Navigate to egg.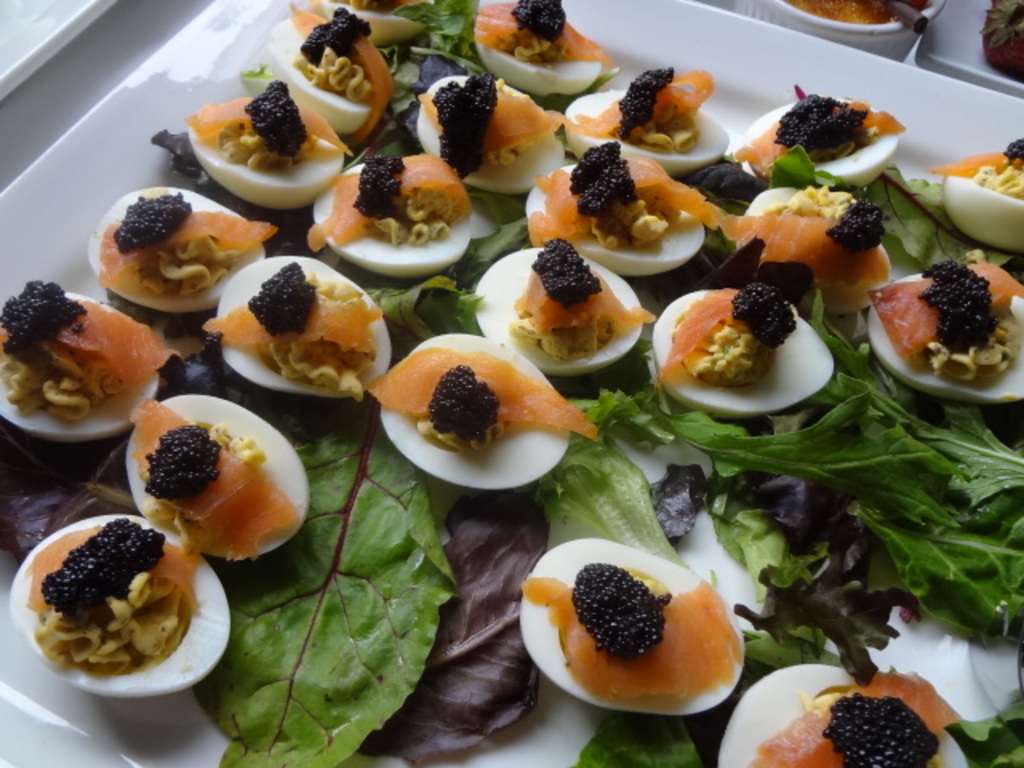
Navigation target: bbox=[562, 88, 730, 174].
